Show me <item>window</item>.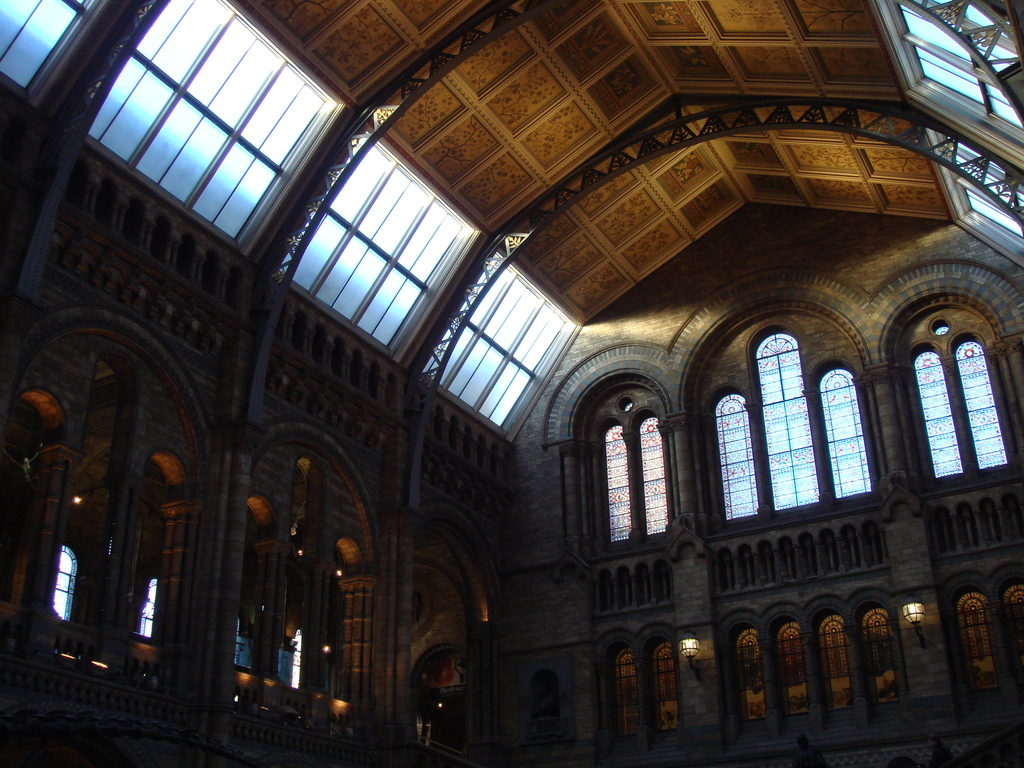
<item>window</item> is here: [left=231, top=621, right=255, bottom=672].
